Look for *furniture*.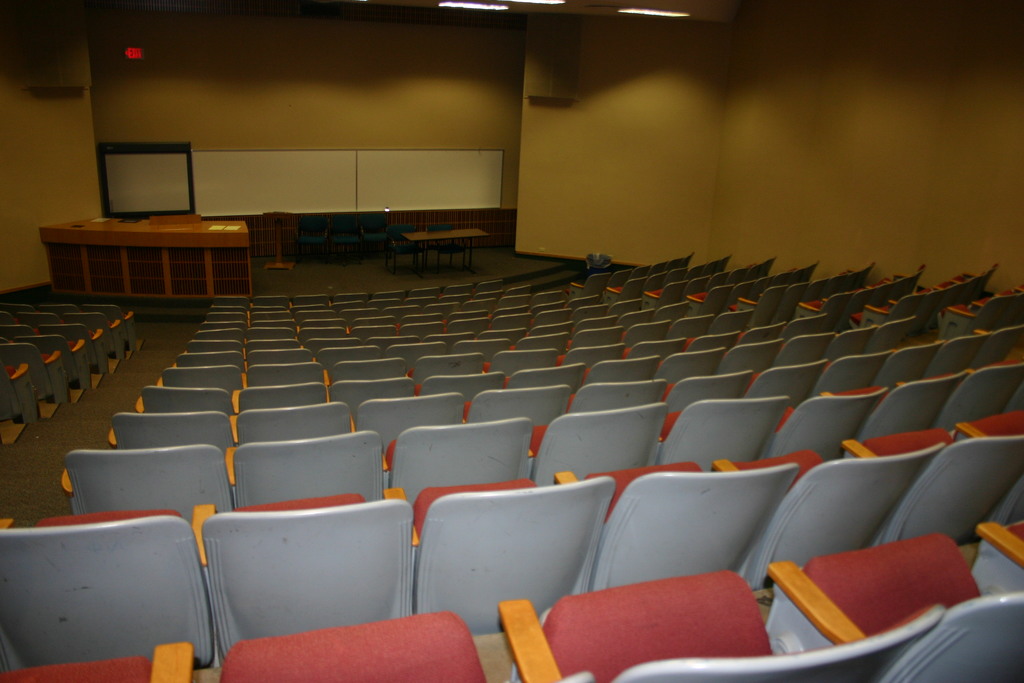
Found: bbox=[404, 226, 485, 275].
